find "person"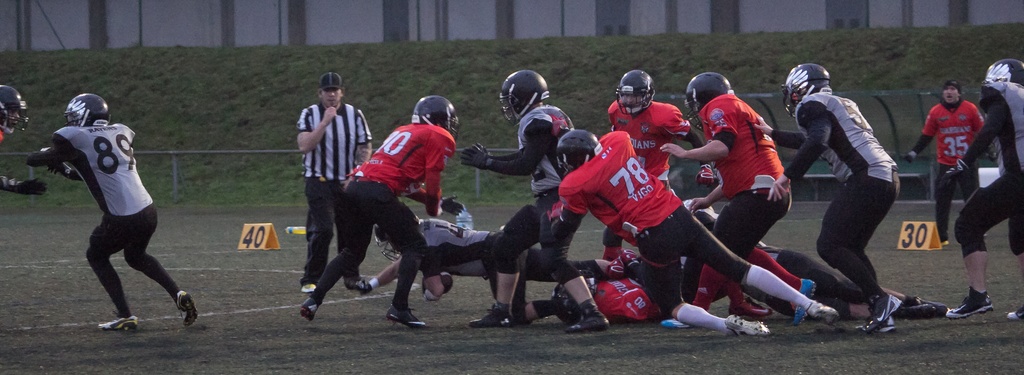
bbox=[292, 72, 380, 294]
